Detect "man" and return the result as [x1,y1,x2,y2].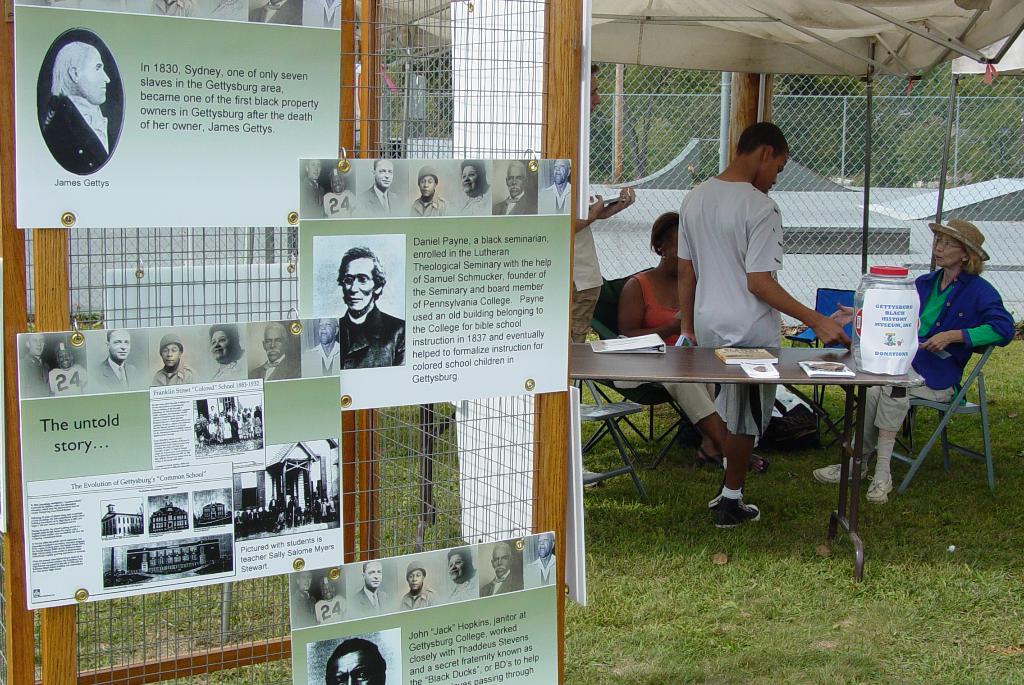
[477,542,520,593].
